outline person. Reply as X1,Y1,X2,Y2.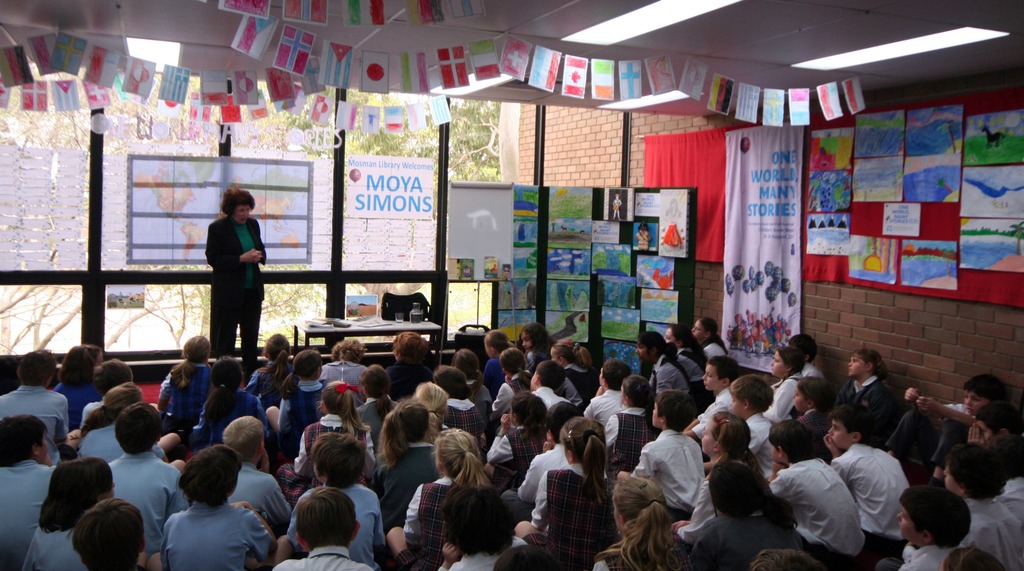
767,417,872,563.
